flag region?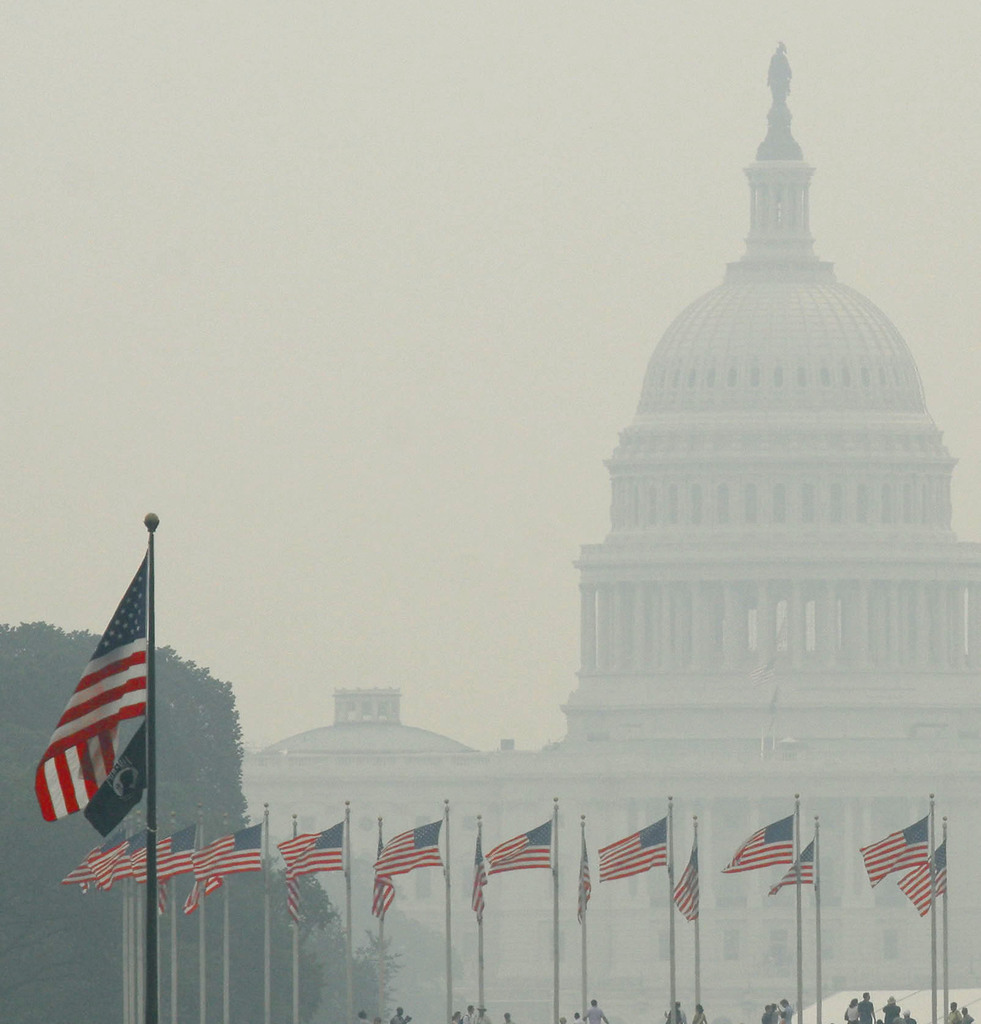
bbox=[133, 830, 211, 899]
